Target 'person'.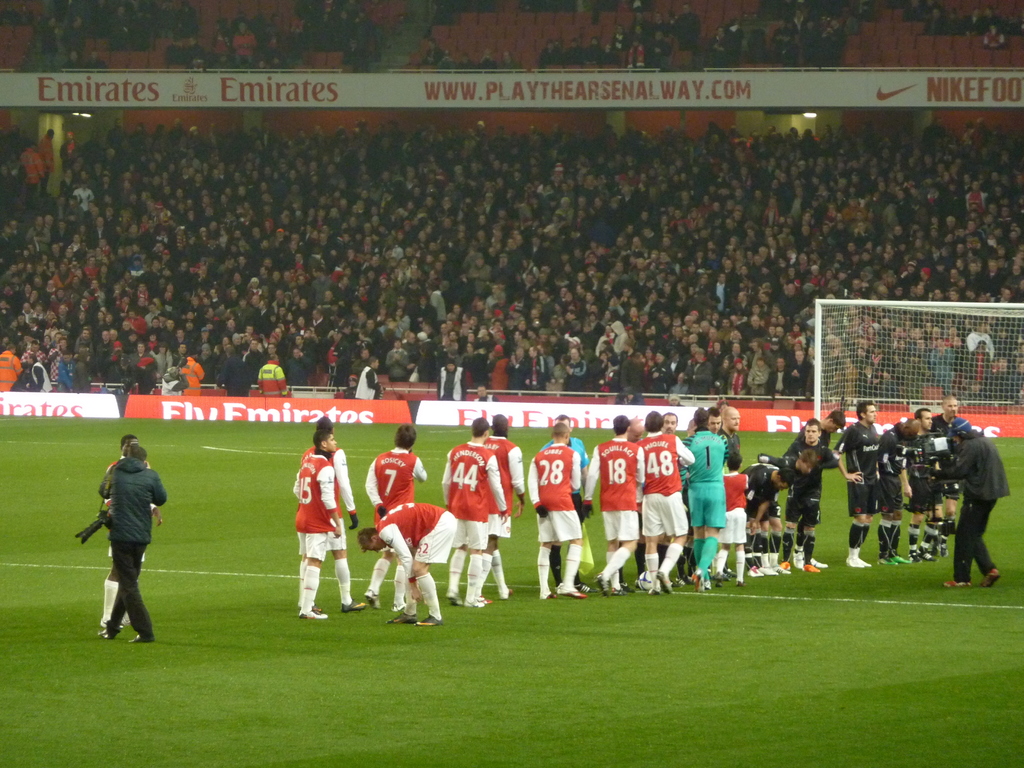
Target region: [x1=635, y1=408, x2=692, y2=589].
